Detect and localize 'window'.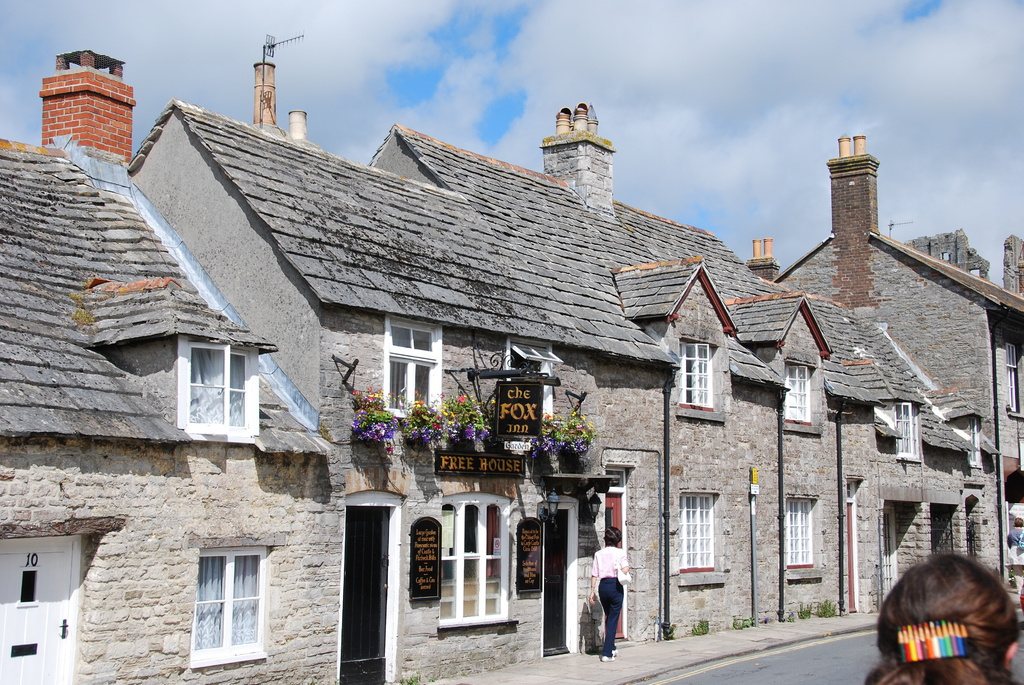
Localized at pyautogui.locateOnScreen(960, 409, 989, 474).
